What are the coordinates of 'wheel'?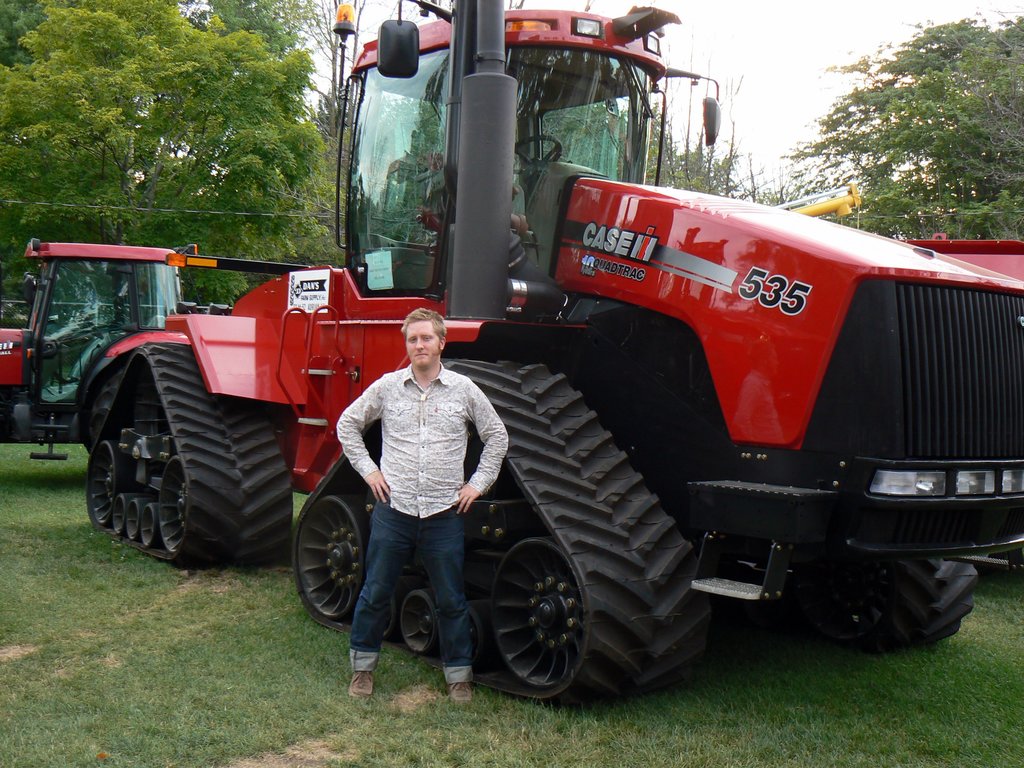
pyautogui.locateOnScreen(511, 134, 559, 172).
